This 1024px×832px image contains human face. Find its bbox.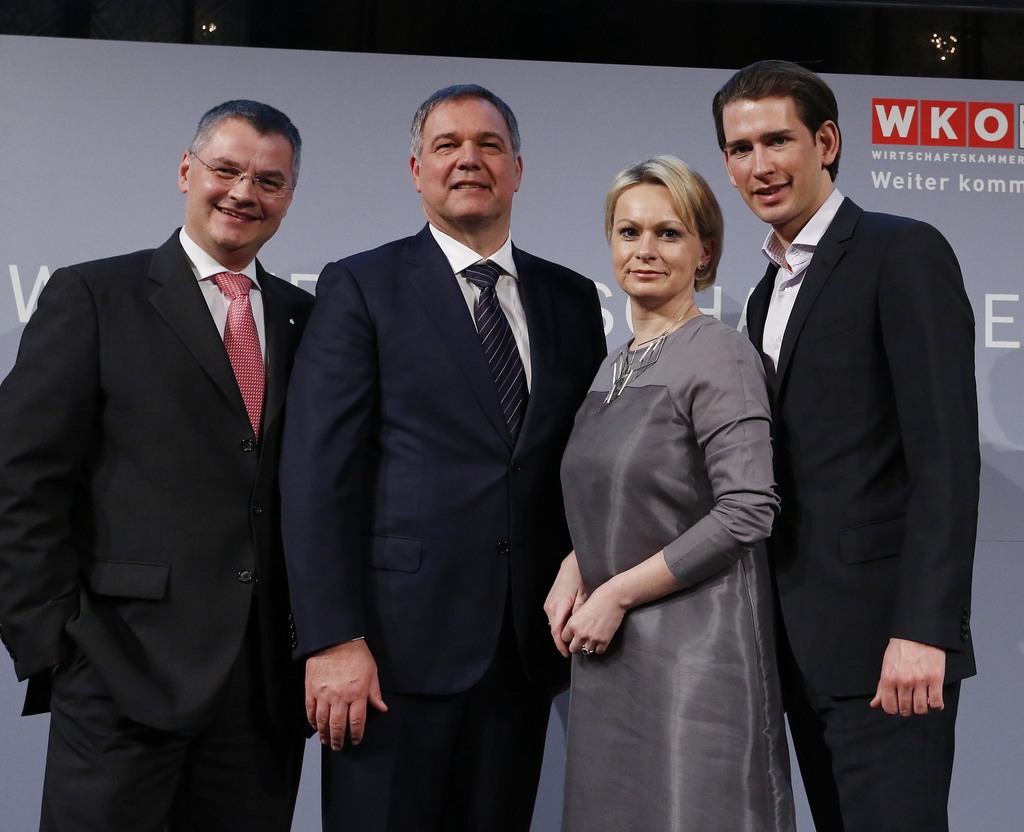
{"x1": 187, "y1": 130, "x2": 292, "y2": 250}.
